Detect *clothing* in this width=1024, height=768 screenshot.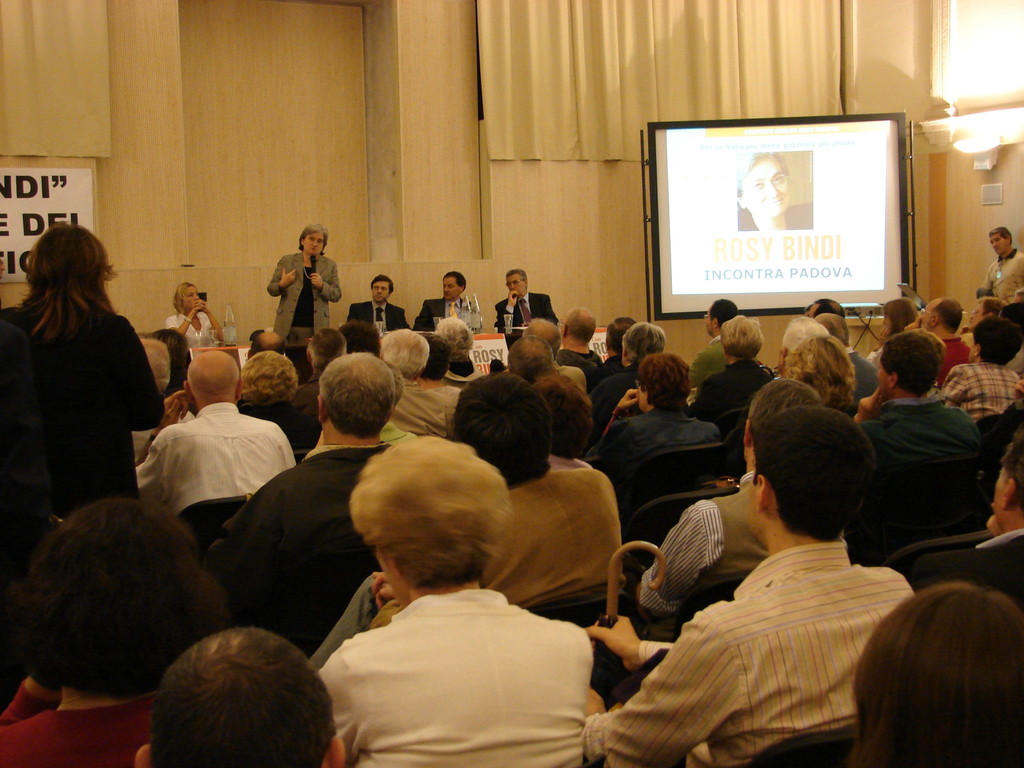
Detection: 636, 466, 775, 621.
